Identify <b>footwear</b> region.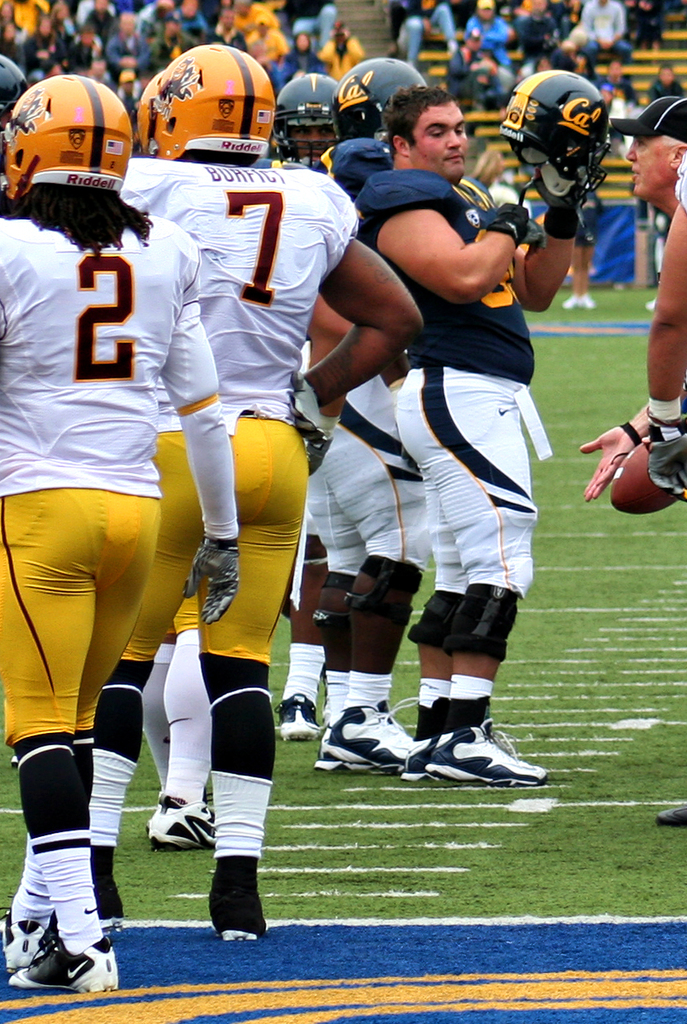
Region: 207,890,273,943.
